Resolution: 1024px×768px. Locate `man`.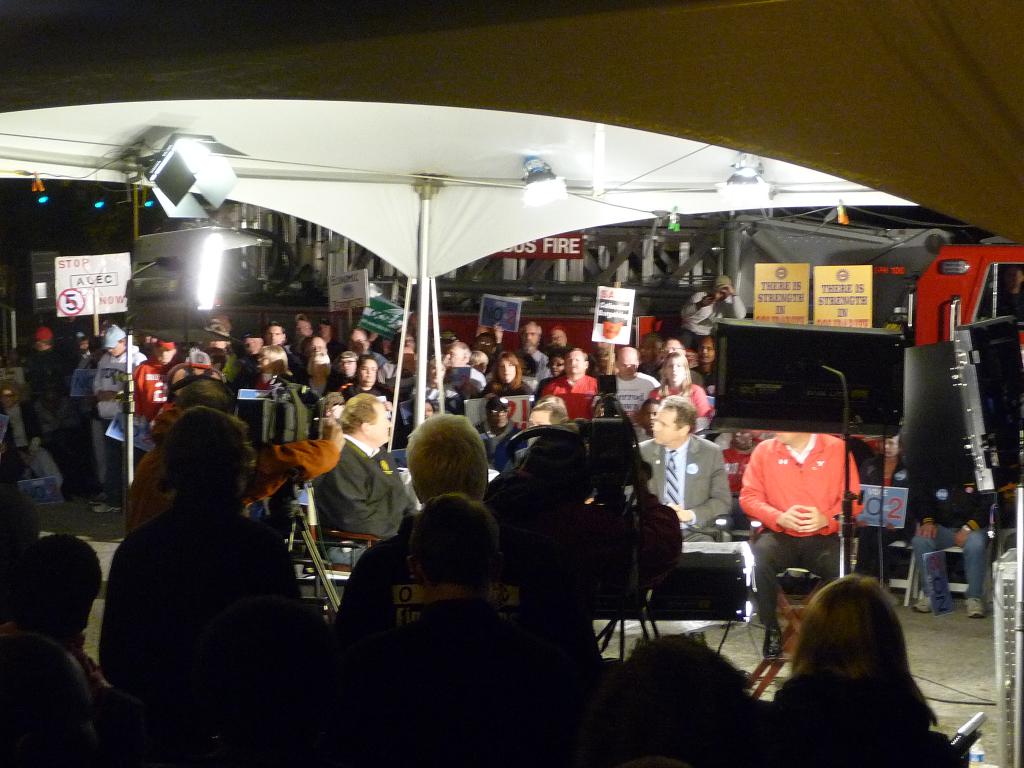
(left=99, top=312, right=134, bottom=477).
